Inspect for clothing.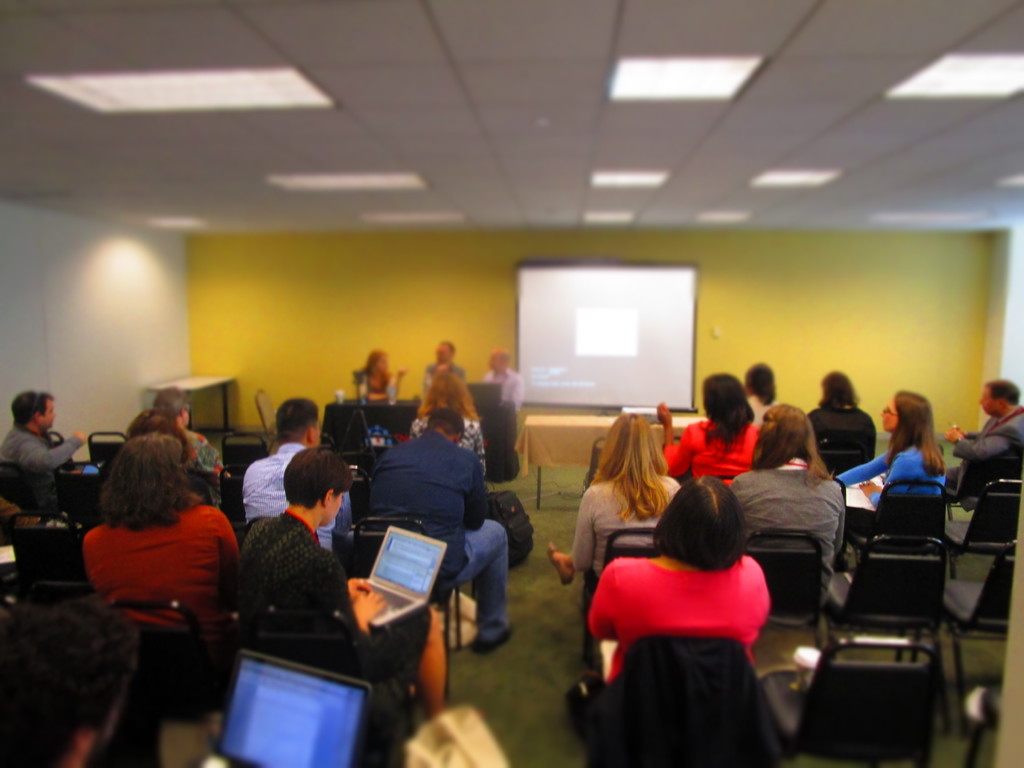
Inspection: {"x1": 239, "y1": 436, "x2": 354, "y2": 549}.
